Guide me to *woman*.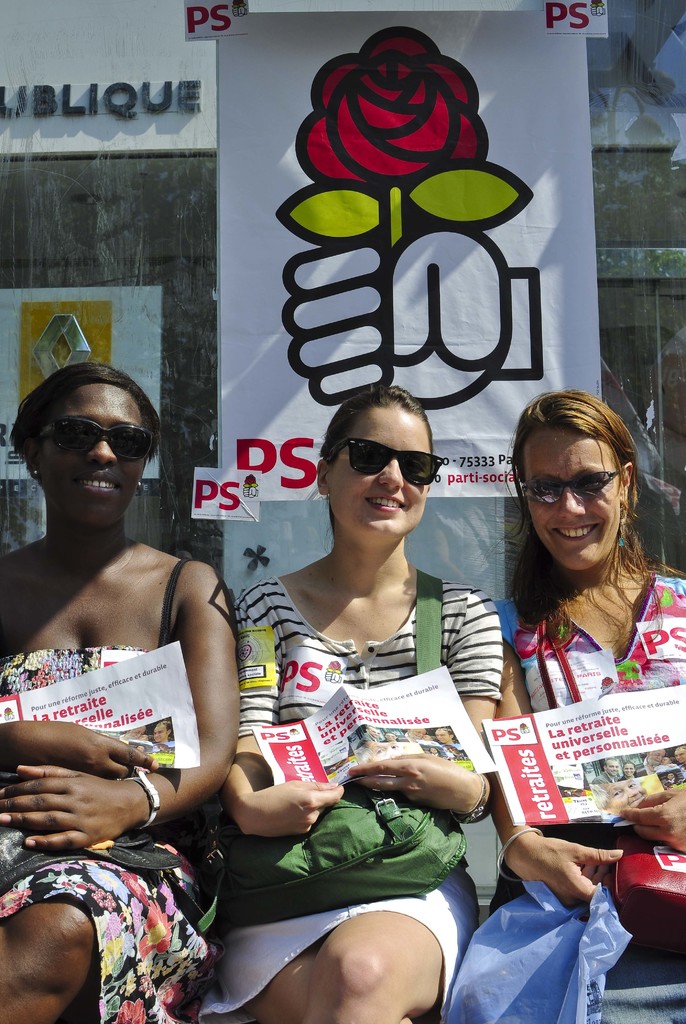
Guidance: [429,746,441,760].
